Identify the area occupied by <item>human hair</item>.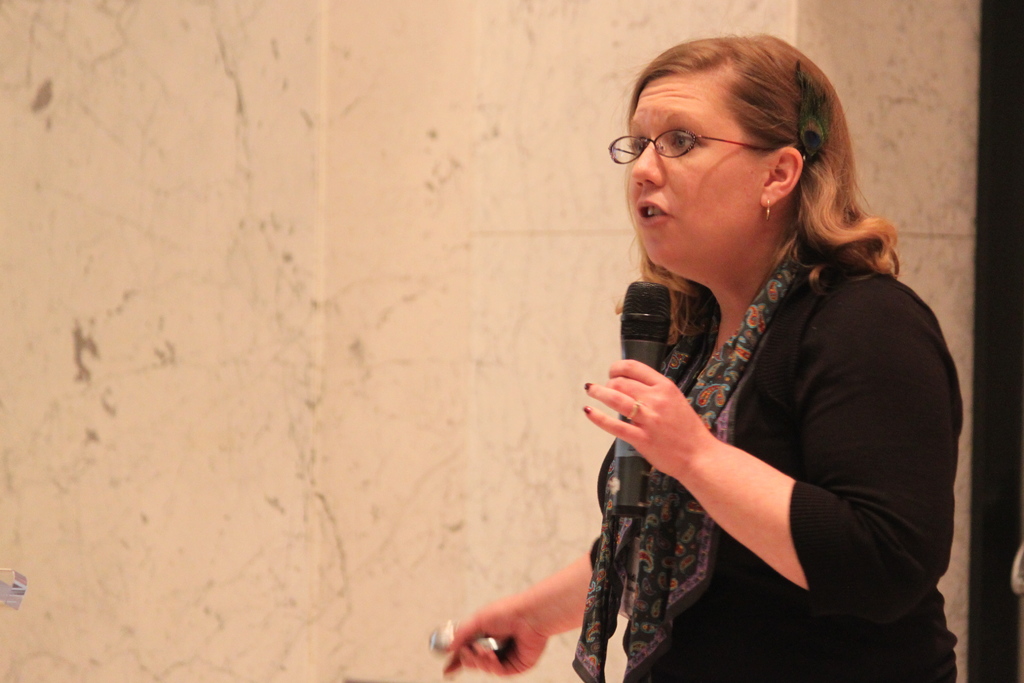
Area: bbox(616, 32, 884, 293).
